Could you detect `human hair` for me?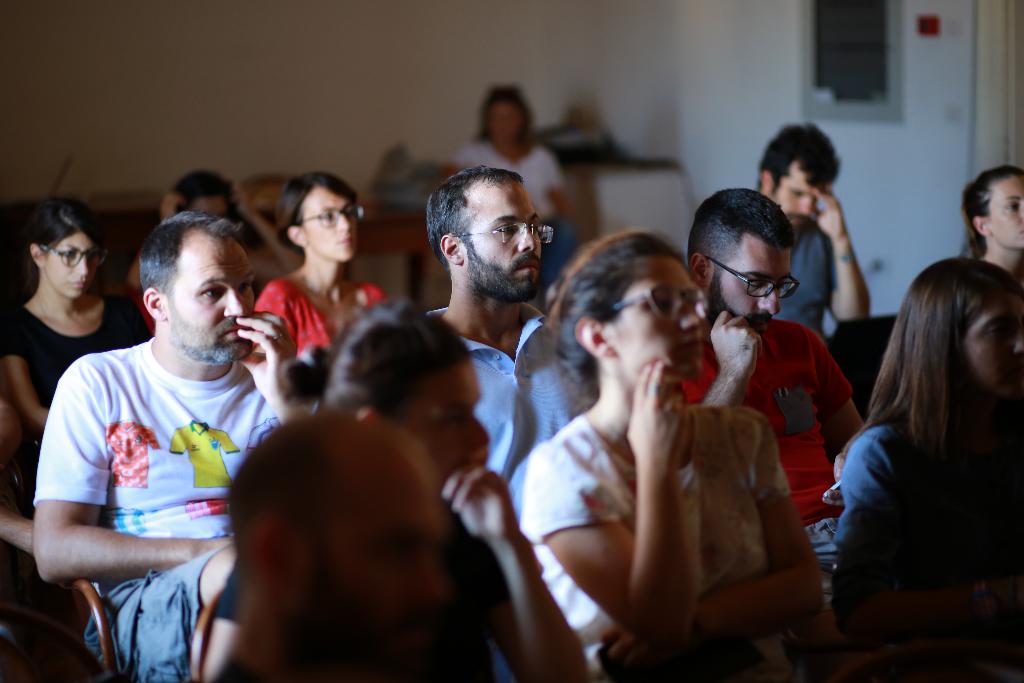
Detection result: bbox=(960, 163, 1023, 262).
